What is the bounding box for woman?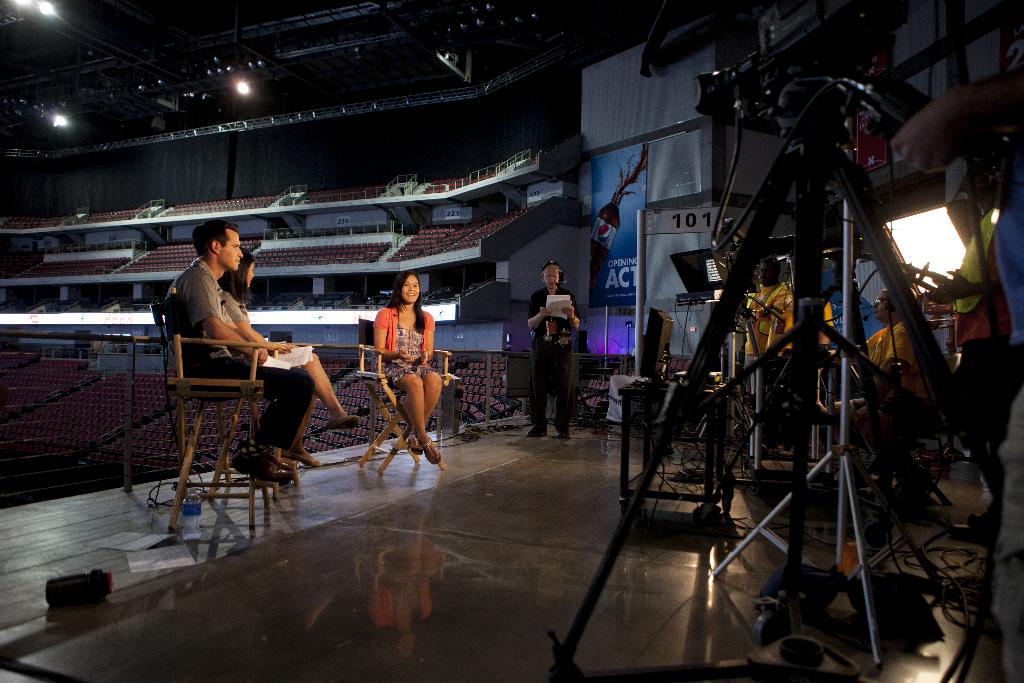
x1=216 y1=245 x2=360 y2=468.
